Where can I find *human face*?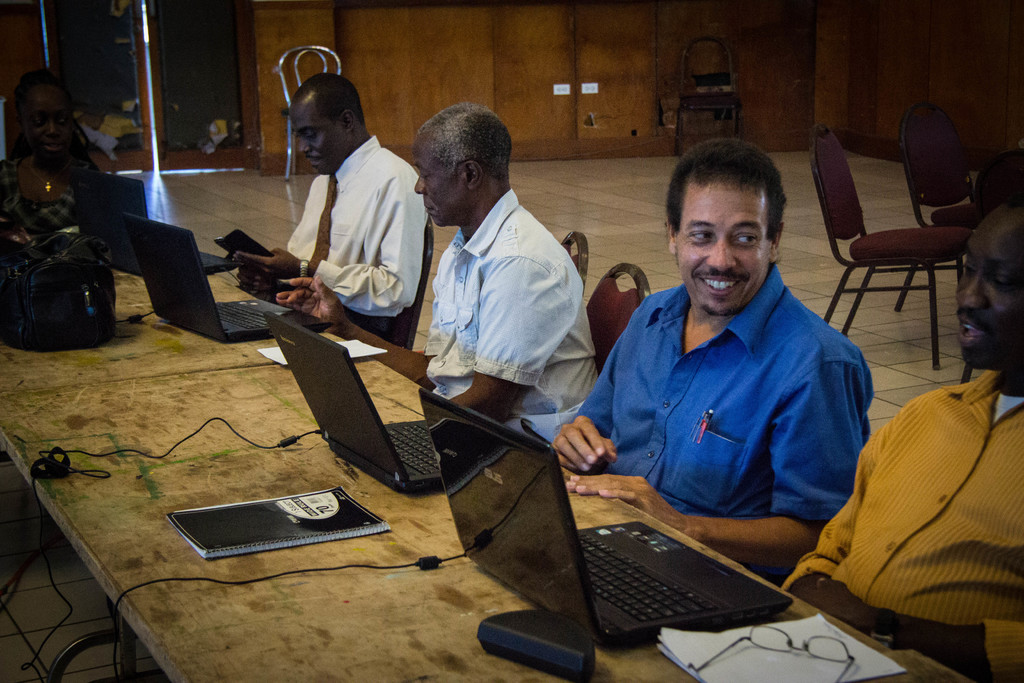
You can find it at rect(676, 179, 769, 315).
